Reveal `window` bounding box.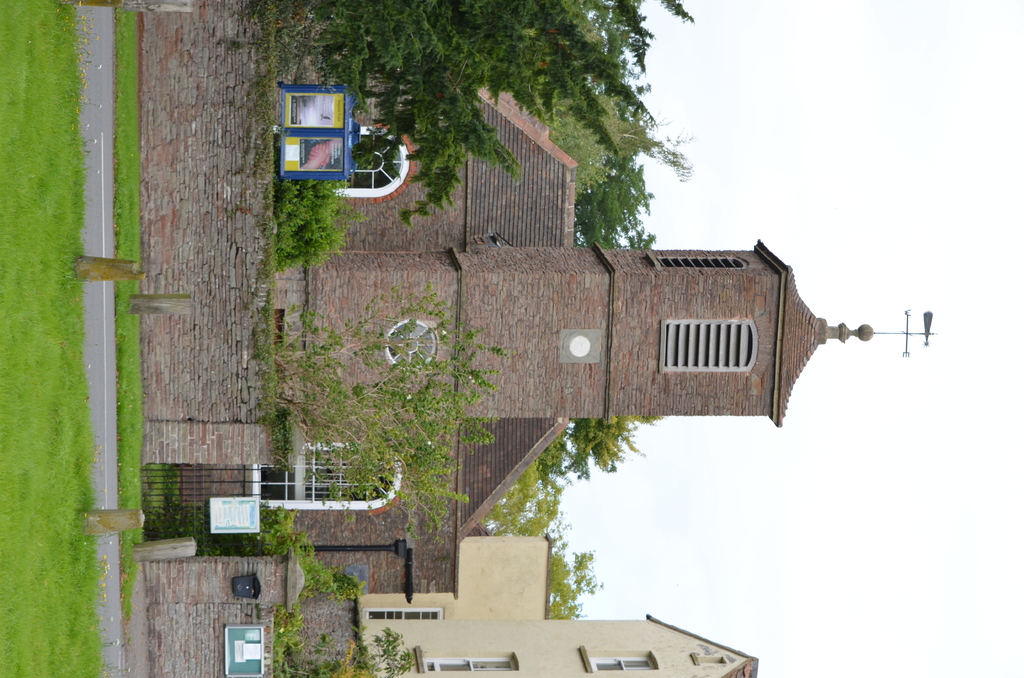
Revealed: detection(646, 254, 753, 270).
